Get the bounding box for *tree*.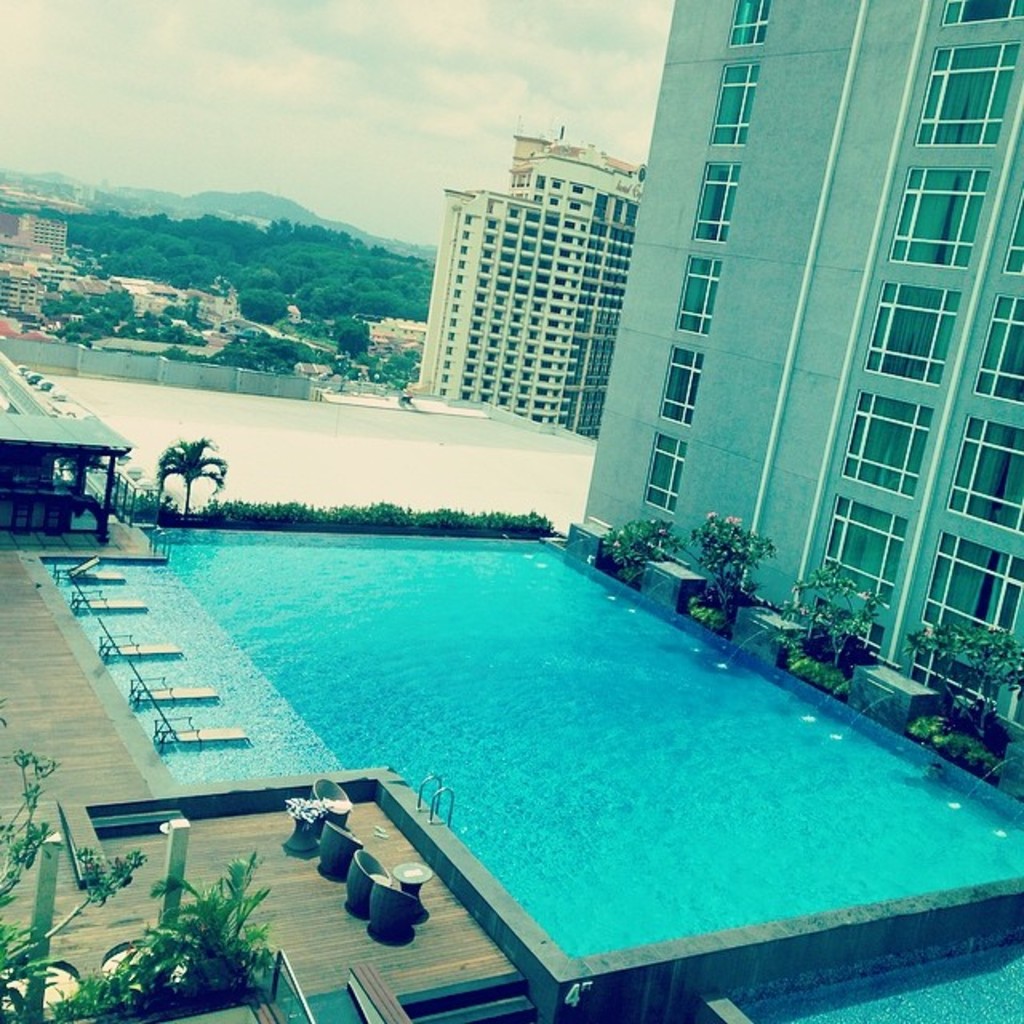
locate(152, 430, 229, 526).
